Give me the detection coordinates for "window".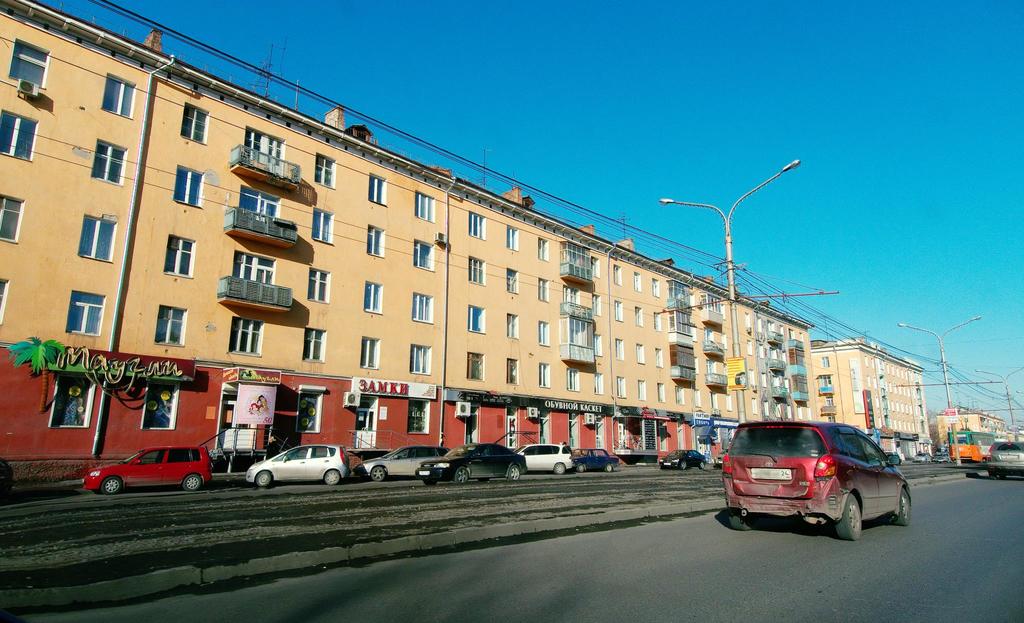
{"x1": 468, "y1": 259, "x2": 484, "y2": 285}.
